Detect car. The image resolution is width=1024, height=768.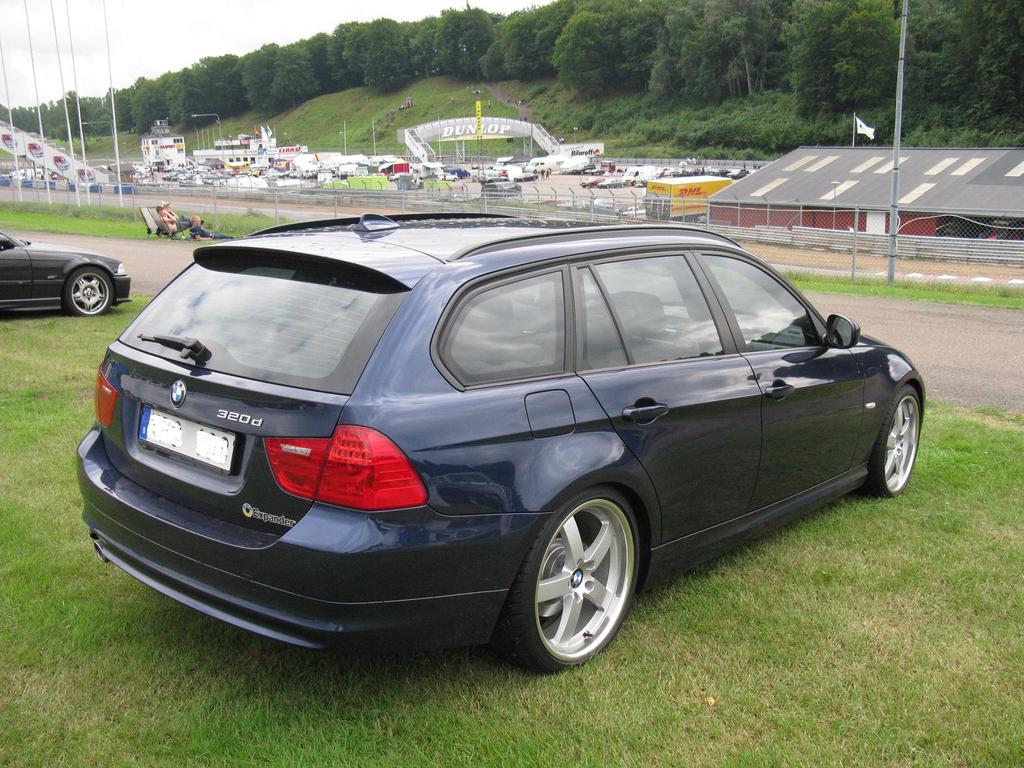
box=[67, 213, 936, 685].
